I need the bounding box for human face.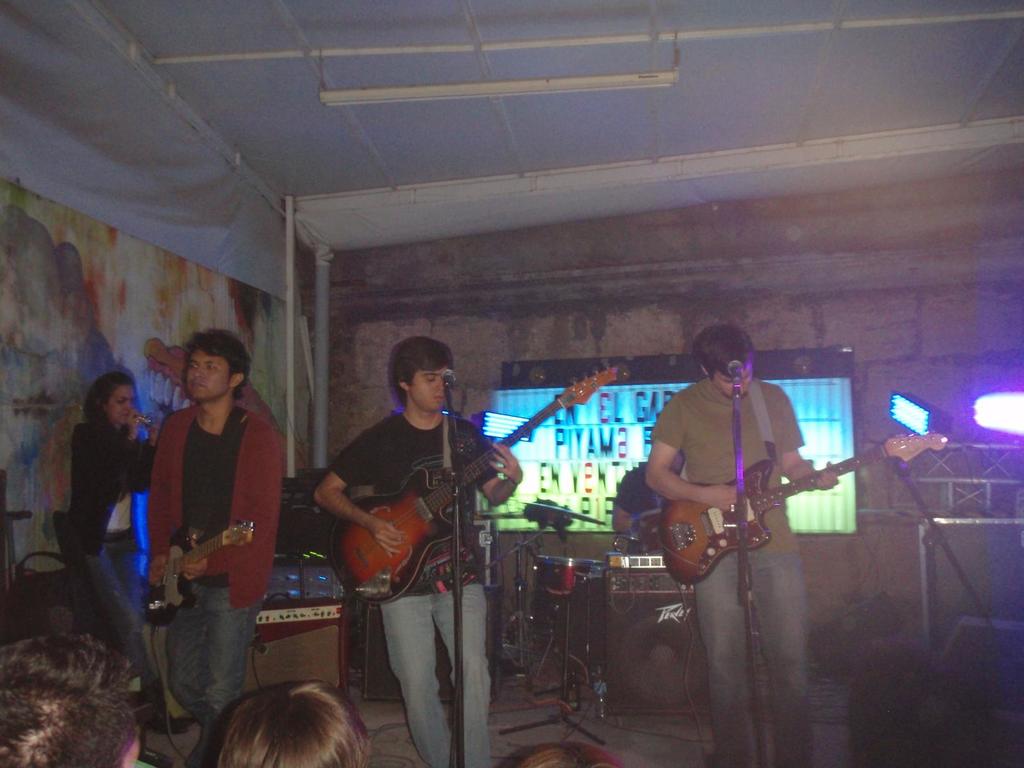
Here it is: Rect(186, 347, 227, 401).
